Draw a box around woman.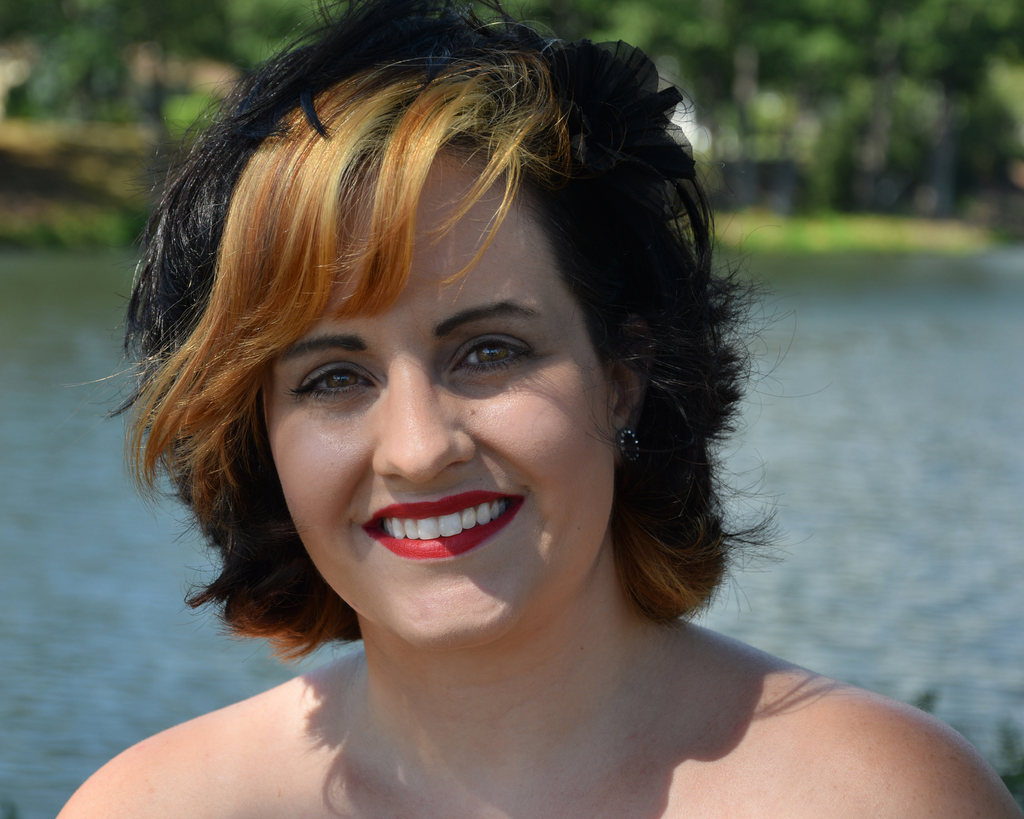
Rect(74, 36, 950, 818).
